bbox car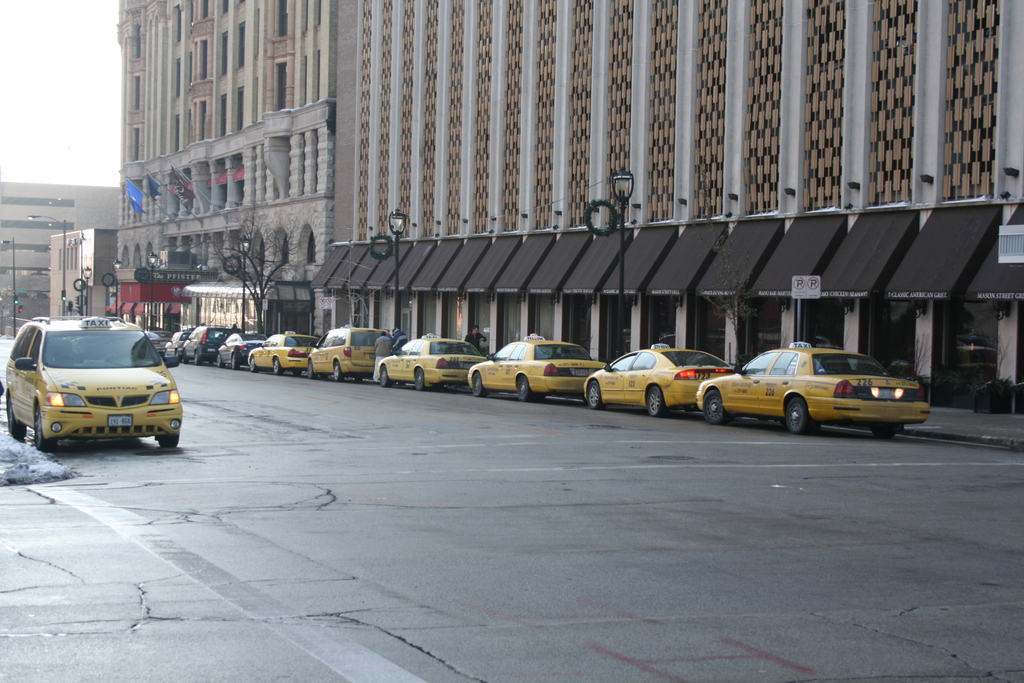
crop(216, 335, 271, 370)
